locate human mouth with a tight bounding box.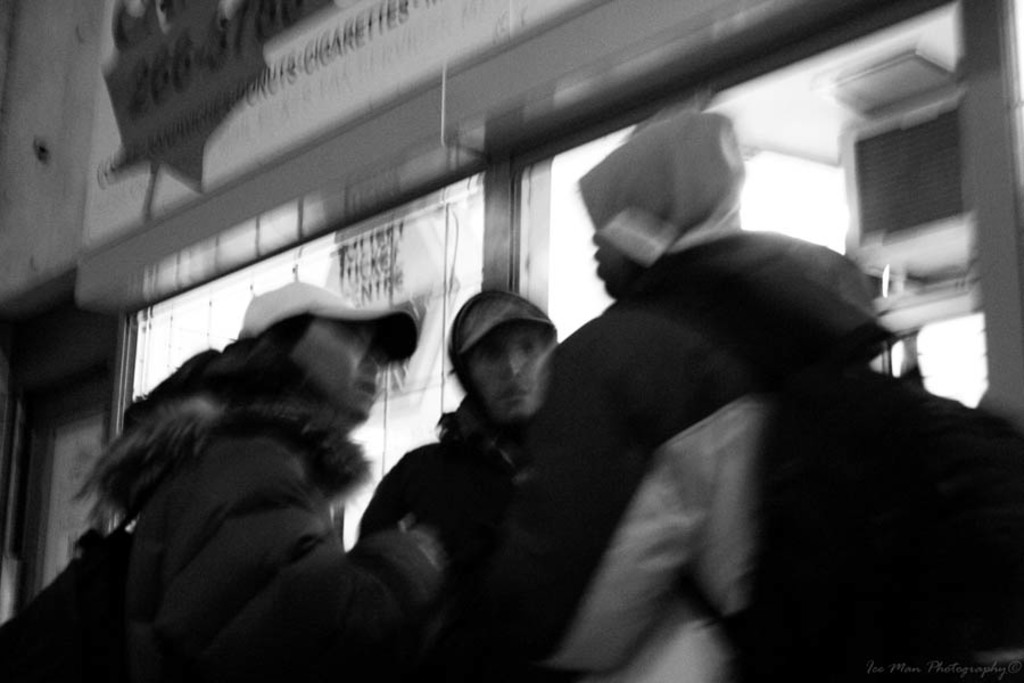
crop(503, 384, 528, 404).
